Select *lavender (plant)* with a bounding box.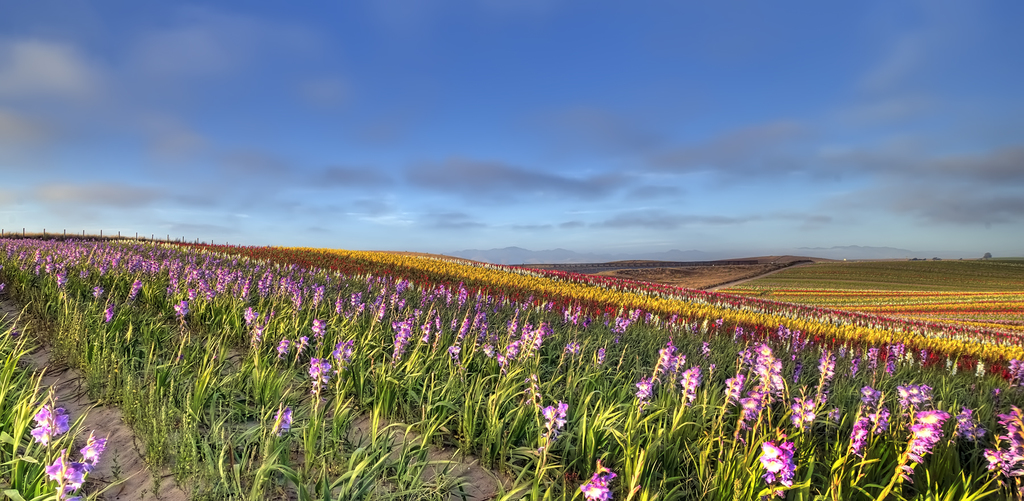
898 375 928 428.
